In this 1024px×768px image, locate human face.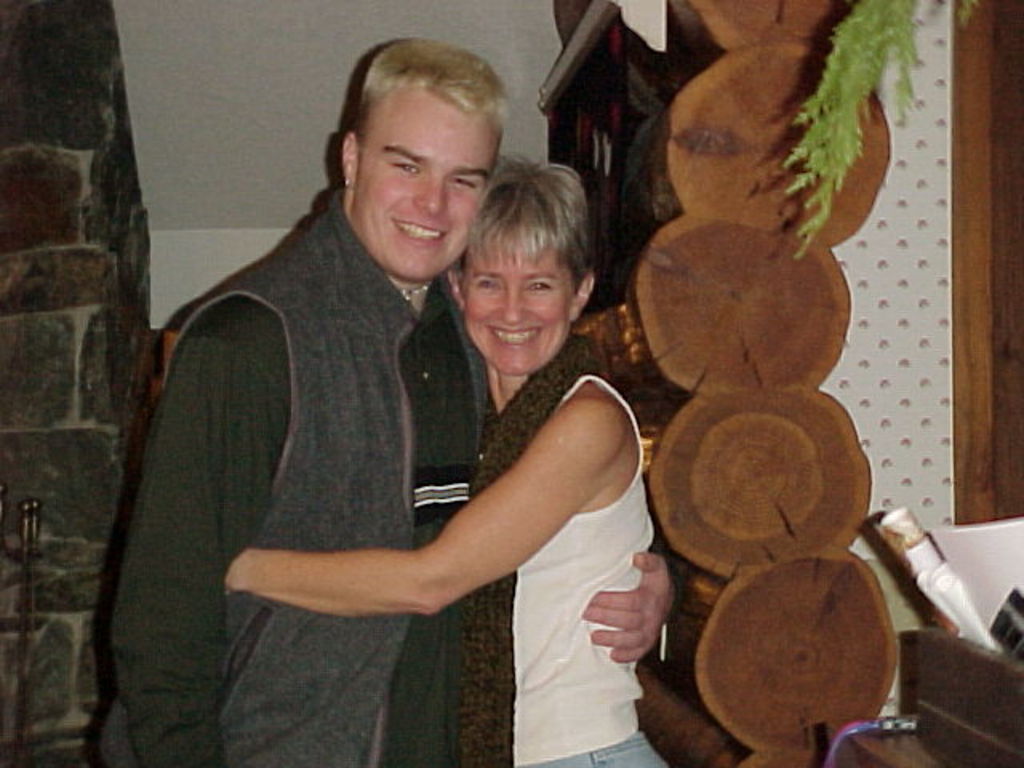
Bounding box: bbox(461, 234, 571, 373).
